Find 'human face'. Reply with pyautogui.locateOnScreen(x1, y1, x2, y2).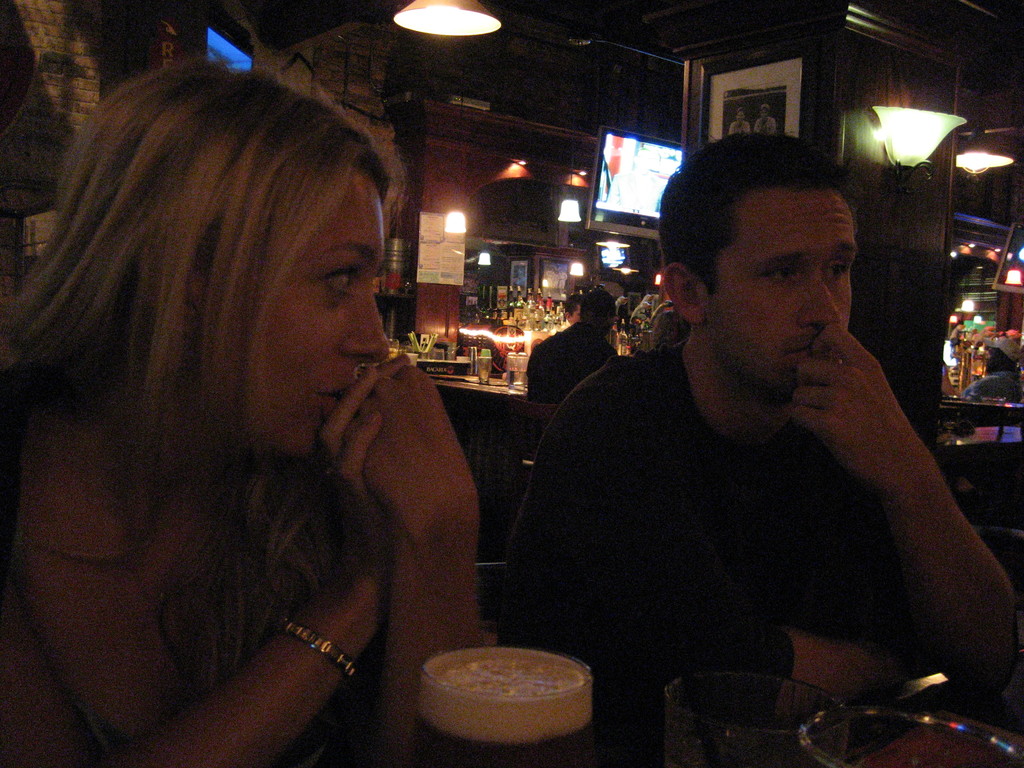
pyautogui.locateOnScreen(266, 166, 388, 452).
